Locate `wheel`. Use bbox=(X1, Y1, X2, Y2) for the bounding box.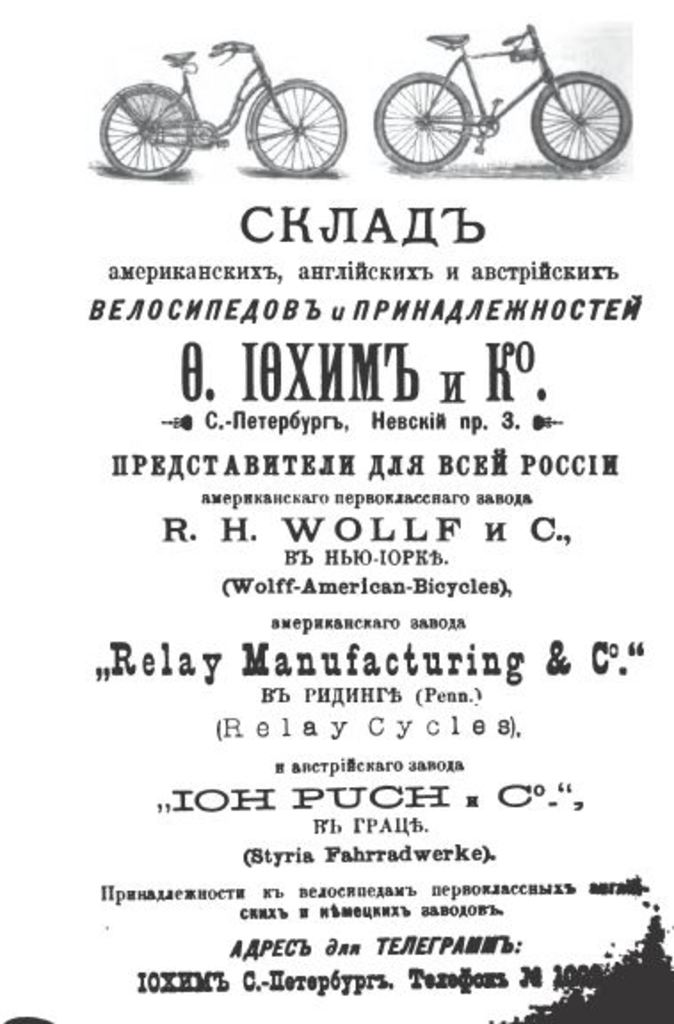
bbox=(247, 80, 347, 174).
